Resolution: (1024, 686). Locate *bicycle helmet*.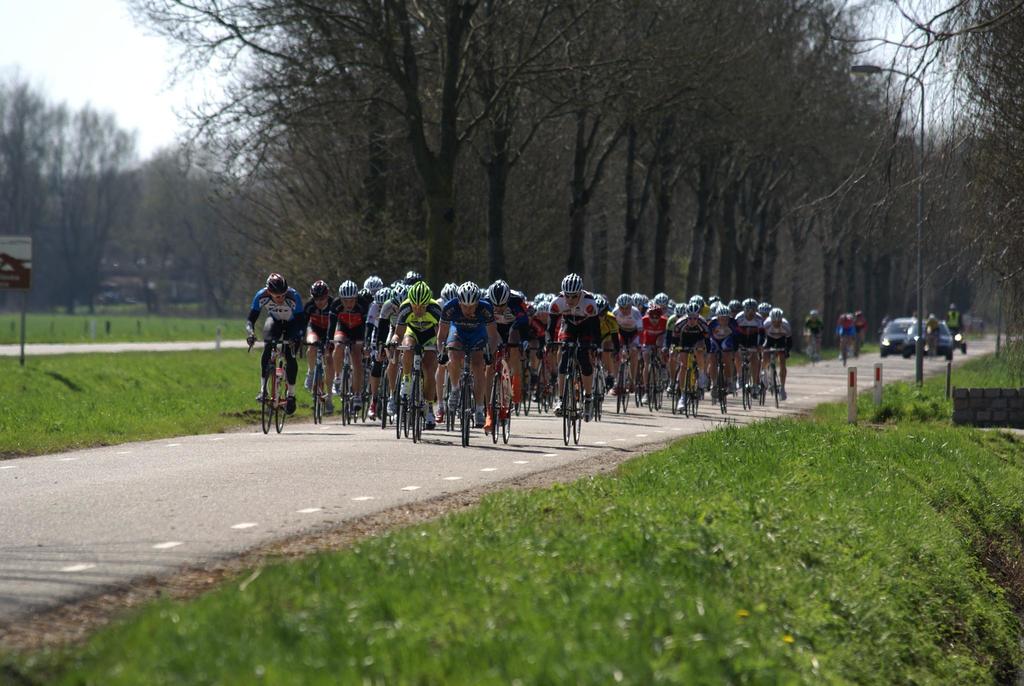
region(744, 300, 757, 315).
